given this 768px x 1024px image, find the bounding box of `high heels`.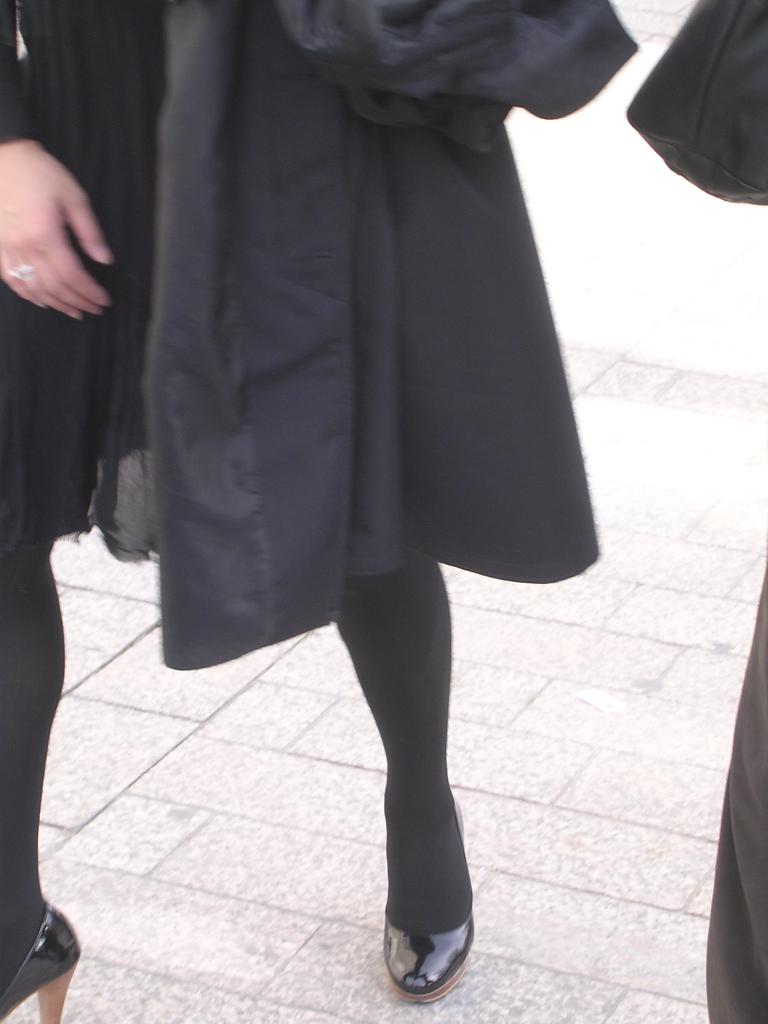
(381, 792, 484, 1000).
